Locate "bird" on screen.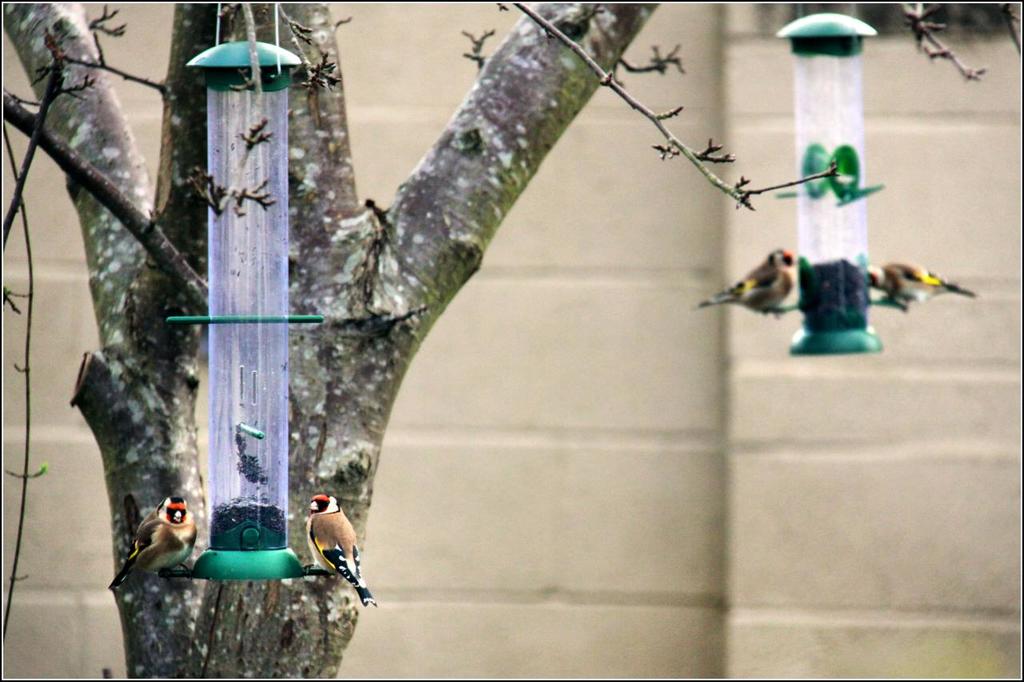
On screen at bbox=[110, 500, 199, 593].
